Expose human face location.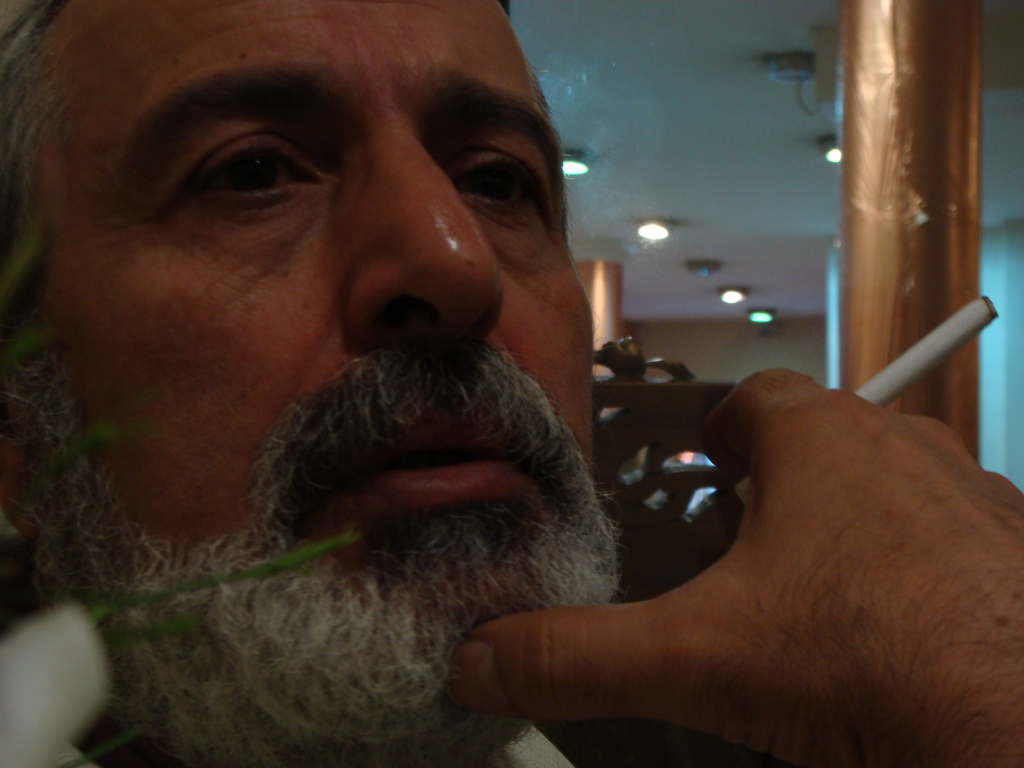
Exposed at 0,0,593,760.
